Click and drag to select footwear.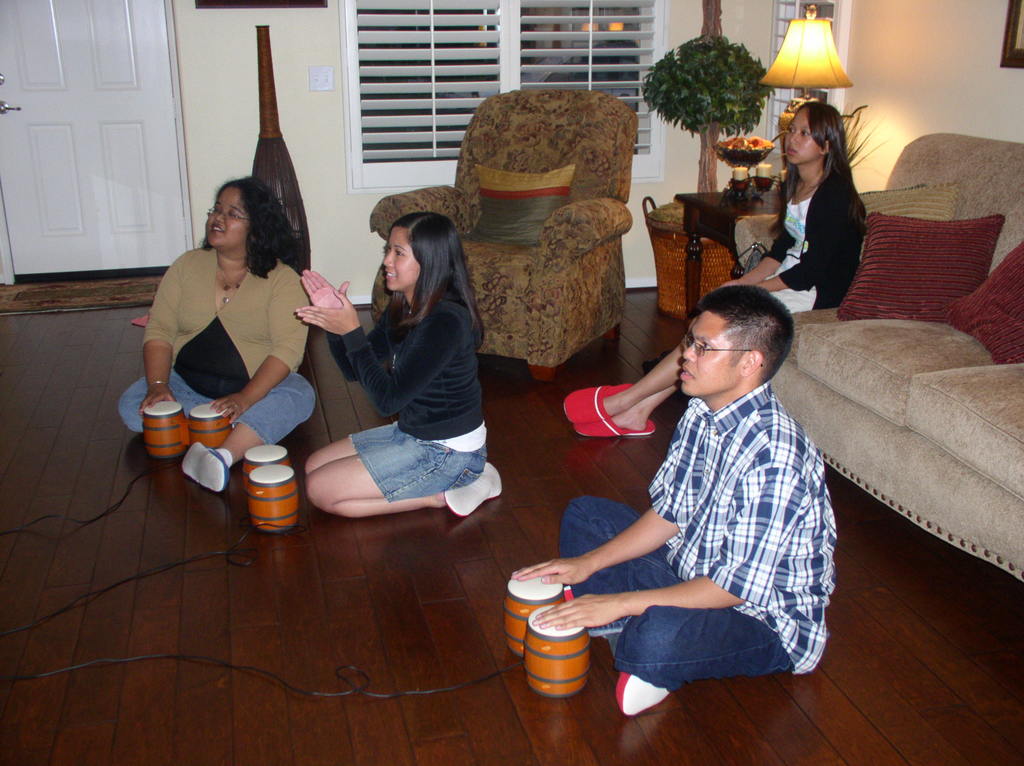
Selection: [left=614, top=664, right=672, bottom=717].
